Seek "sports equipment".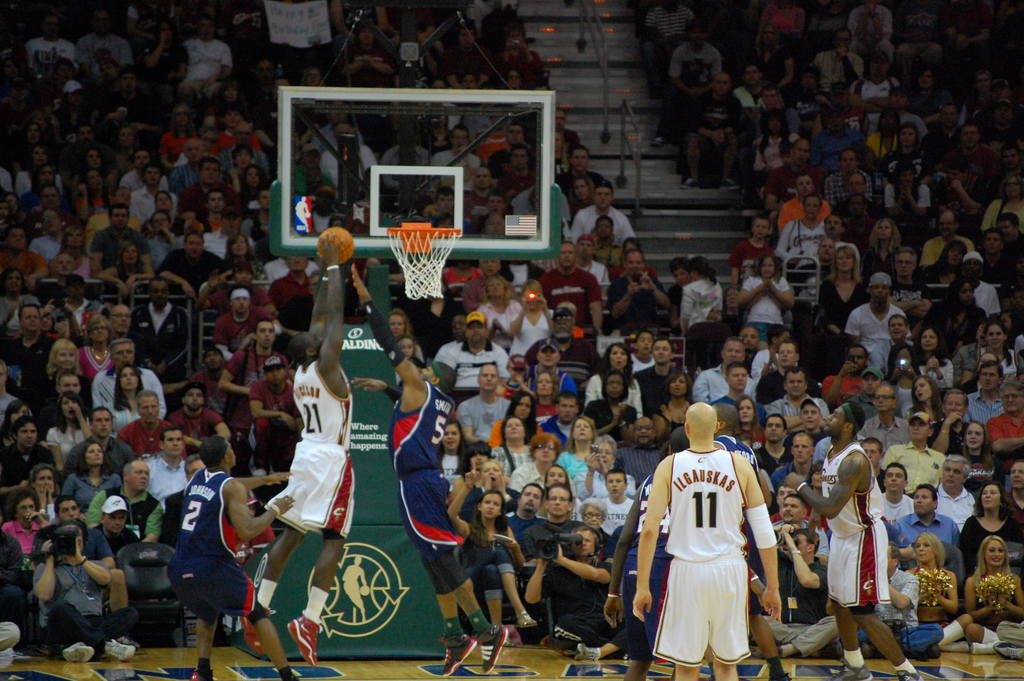
pyautogui.locateOnScreen(389, 227, 458, 301).
